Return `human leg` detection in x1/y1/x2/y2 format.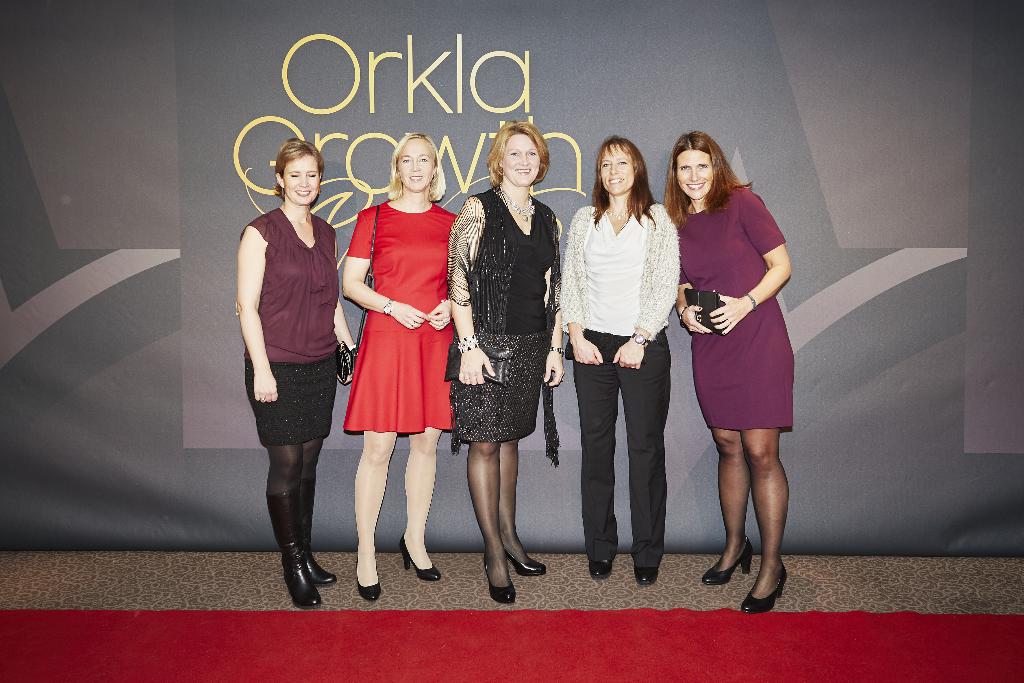
496/338/548/577.
